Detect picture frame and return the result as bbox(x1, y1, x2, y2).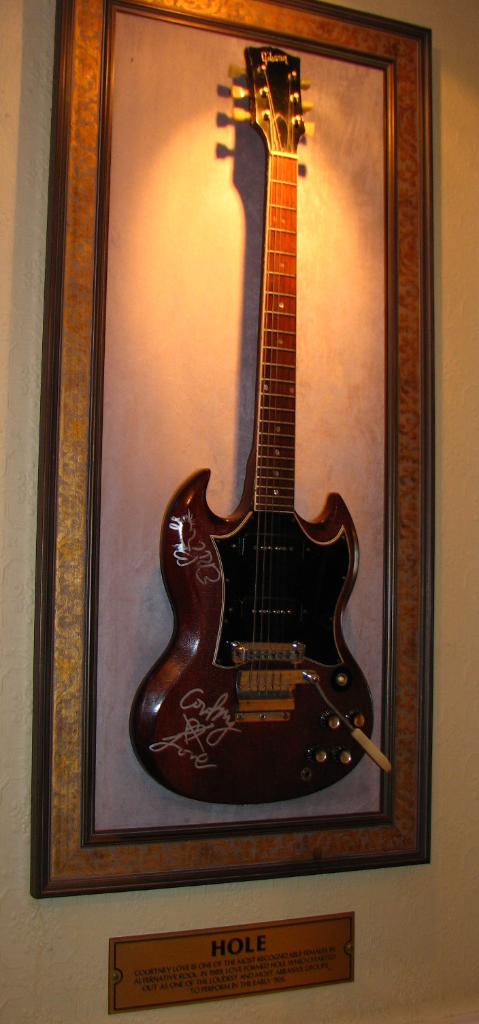
bbox(37, 0, 438, 901).
